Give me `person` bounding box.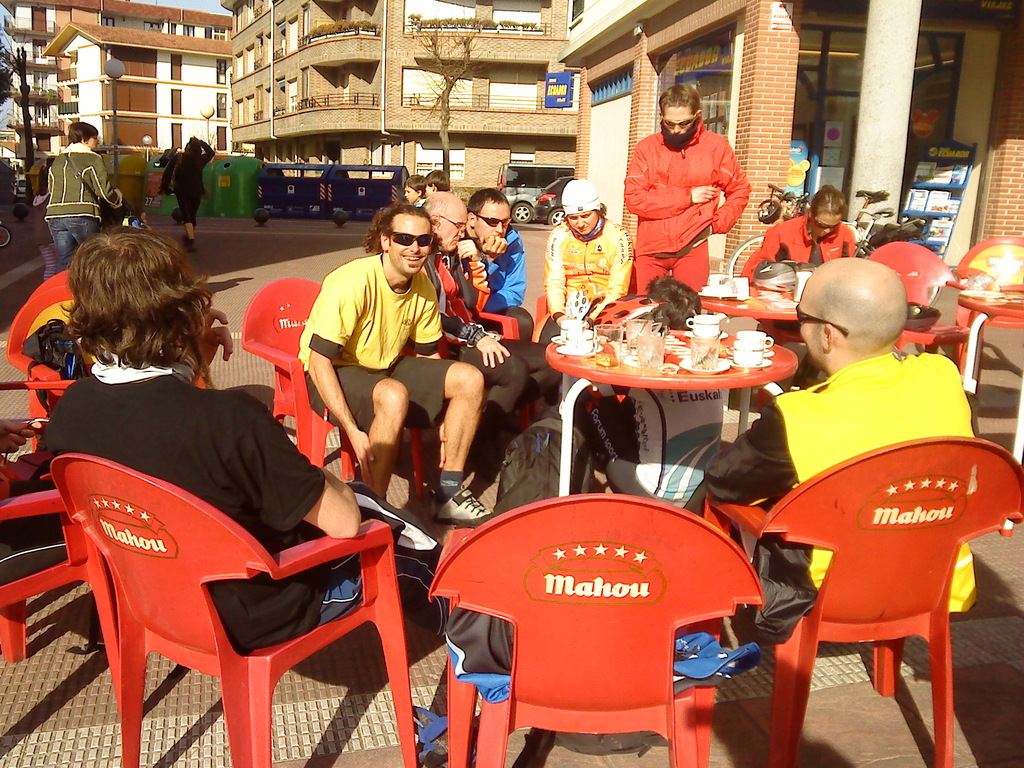
737,185,857,282.
